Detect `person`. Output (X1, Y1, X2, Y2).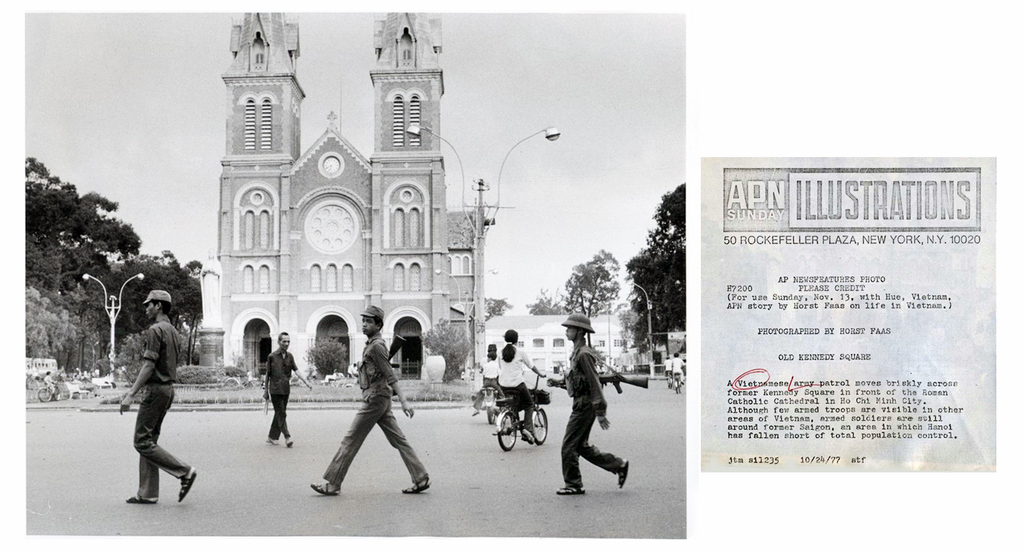
(543, 313, 632, 494).
